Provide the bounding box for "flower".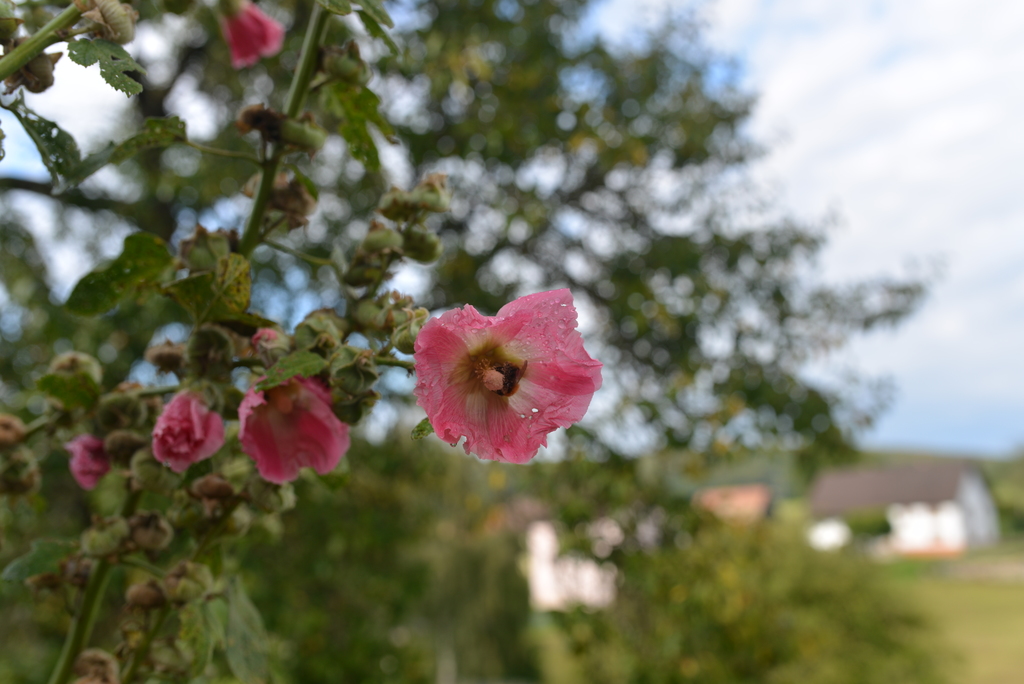
(left=225, top=5, right=287, bottom=67).
